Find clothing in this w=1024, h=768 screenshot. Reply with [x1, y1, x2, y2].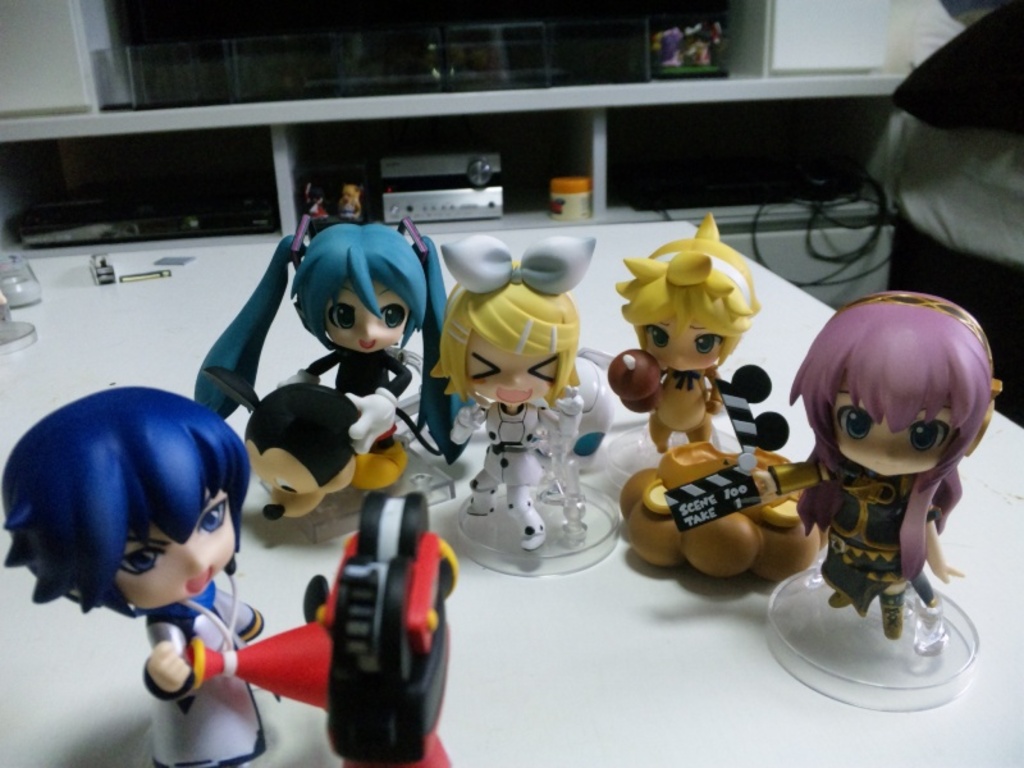
[303, 357, 403, 506].
